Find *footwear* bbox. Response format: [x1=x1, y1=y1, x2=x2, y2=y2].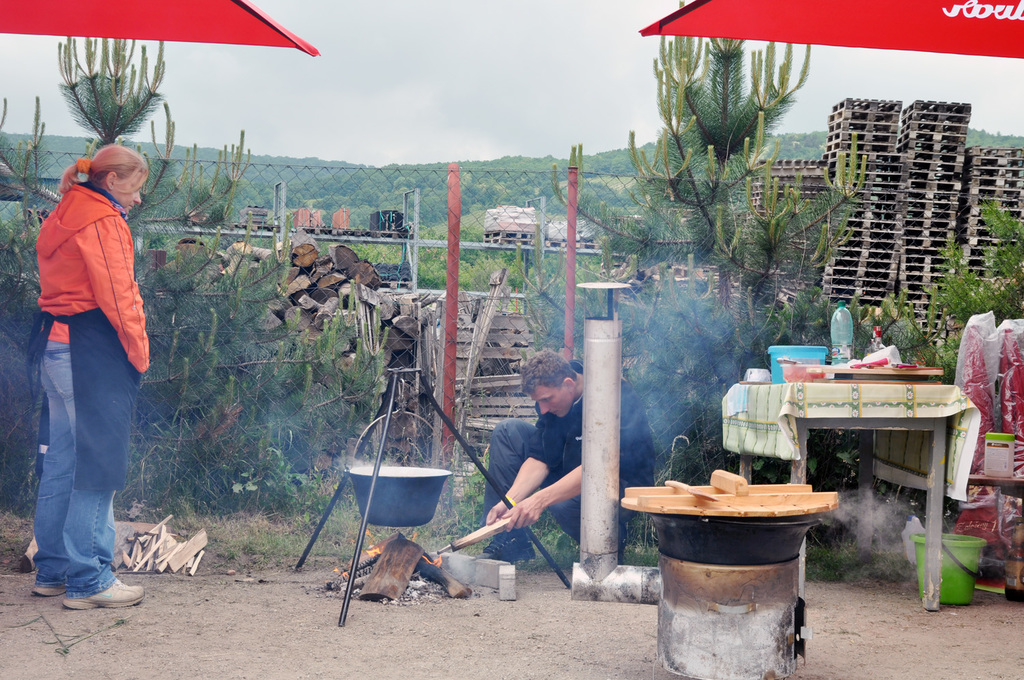
[x1=480, y1=533, x2=538, y2=563].
